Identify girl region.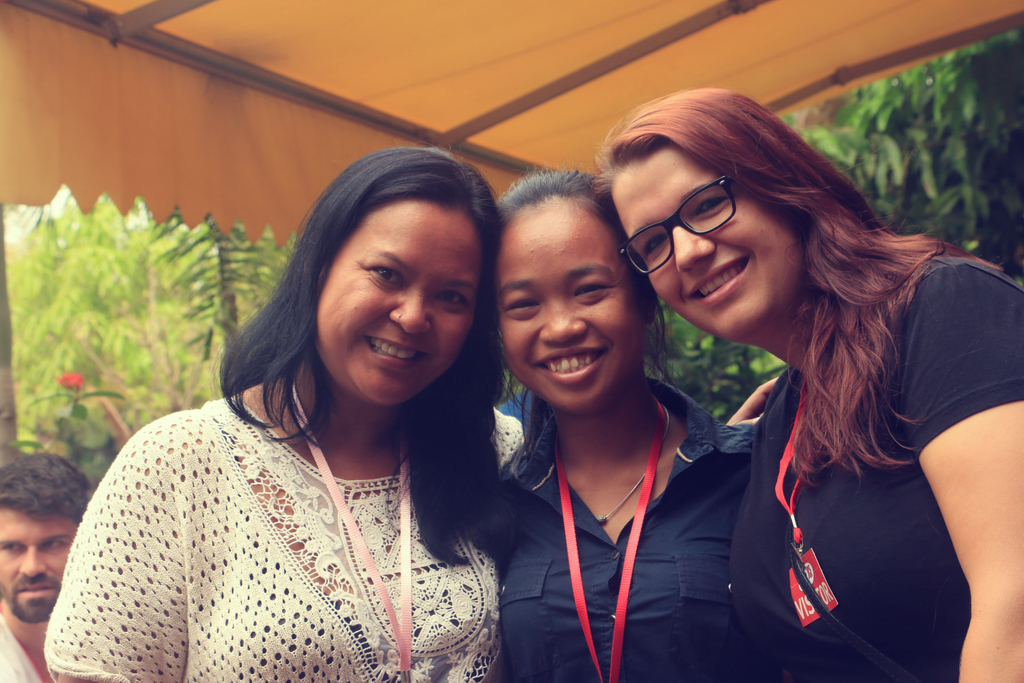
Region: pyautogui.locateOnScreen(592, 86, 1023, 682).
